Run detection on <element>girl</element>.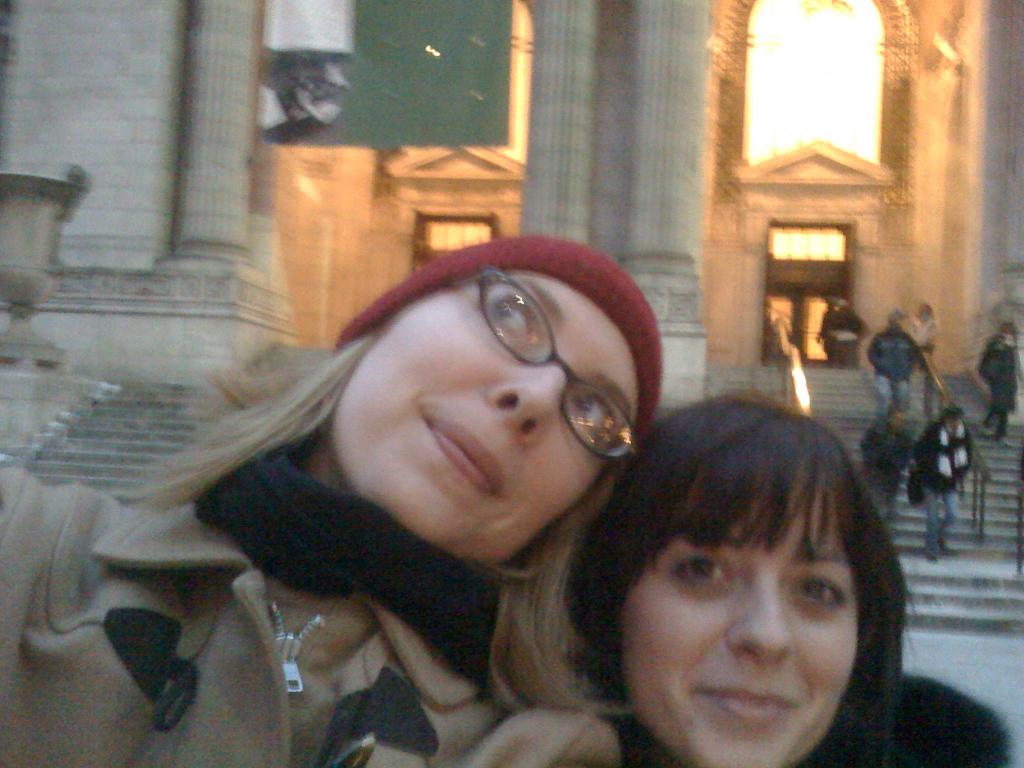
Result: rect(0, 235, 658, 767).
